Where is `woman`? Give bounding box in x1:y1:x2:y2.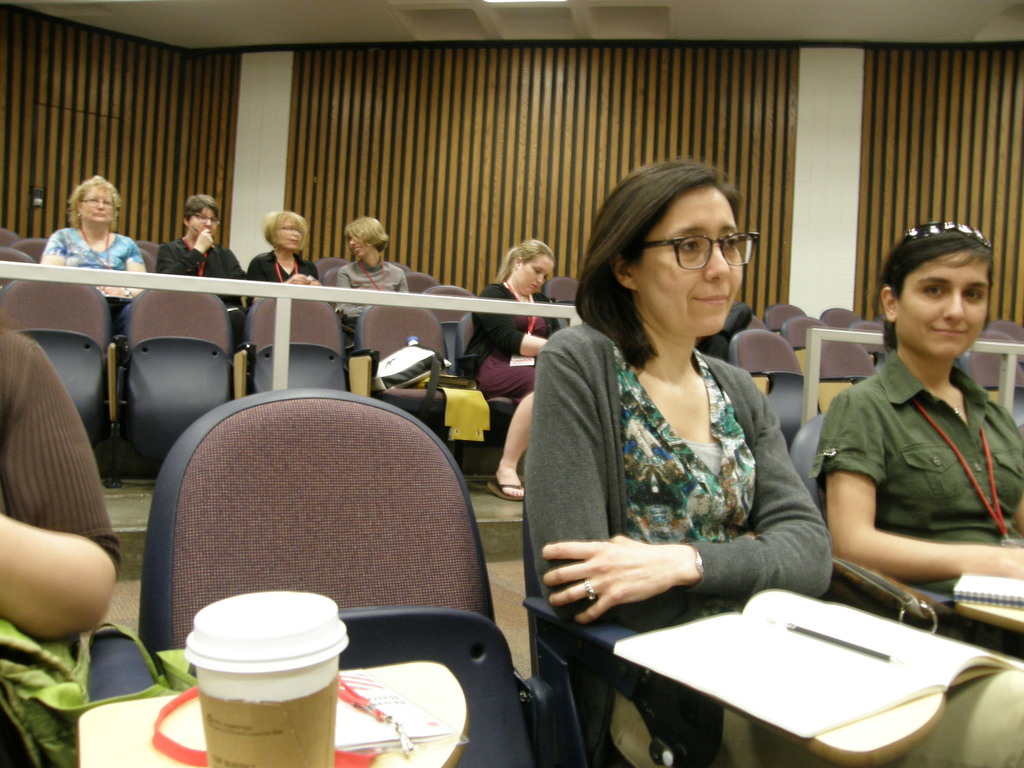
161:196:250:309.
